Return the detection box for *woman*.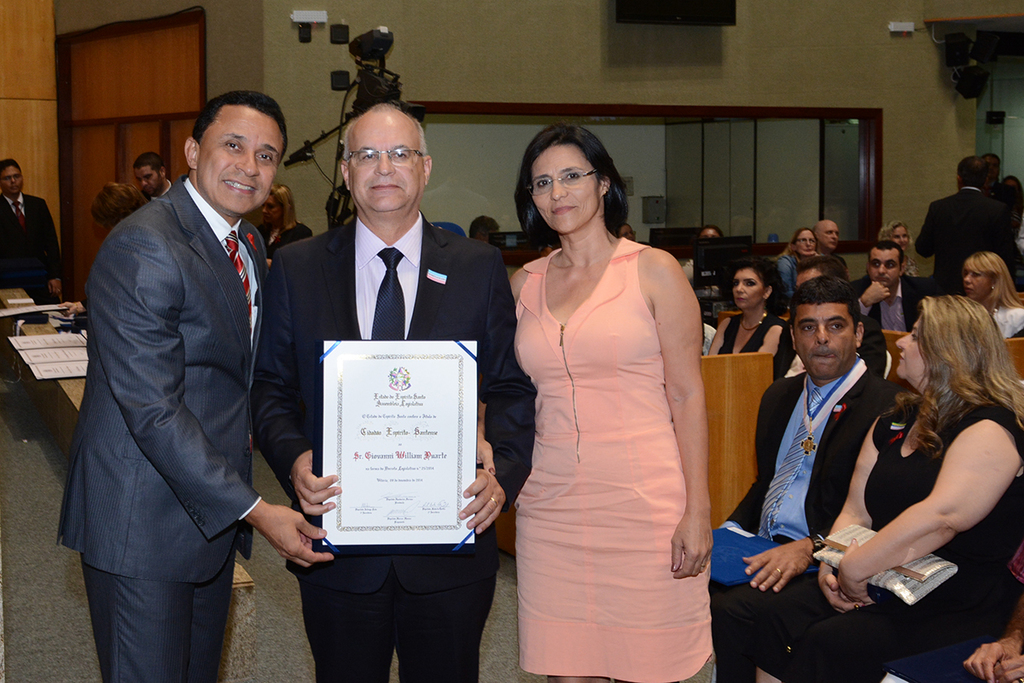
(left=707, top=260, right=795, bottom=377).
